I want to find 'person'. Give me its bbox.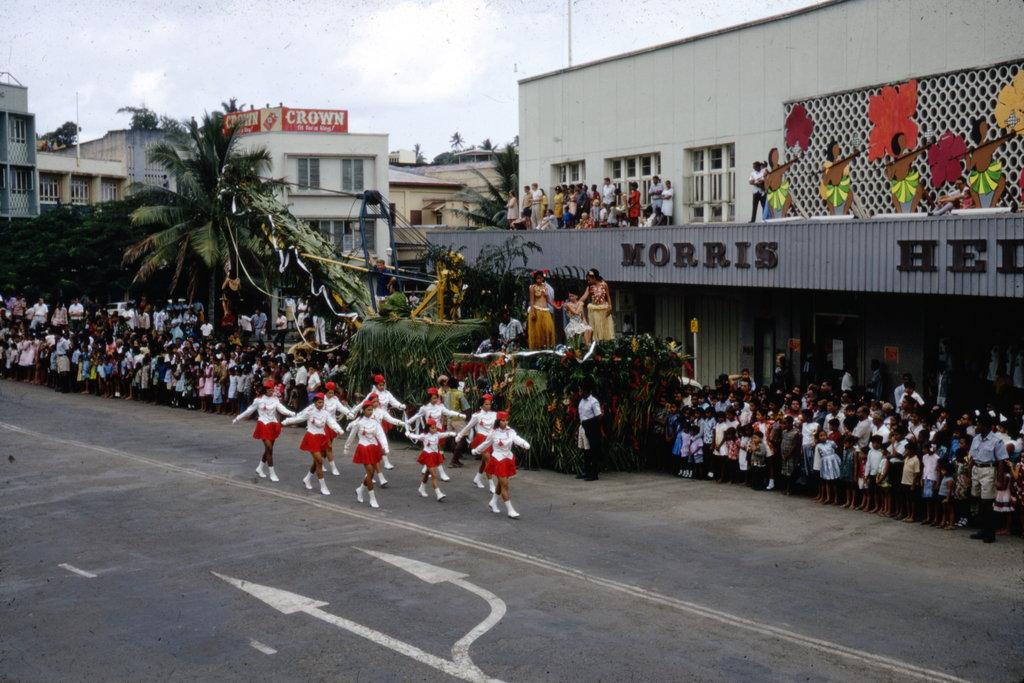
locate(926, 175, 970, 215).
